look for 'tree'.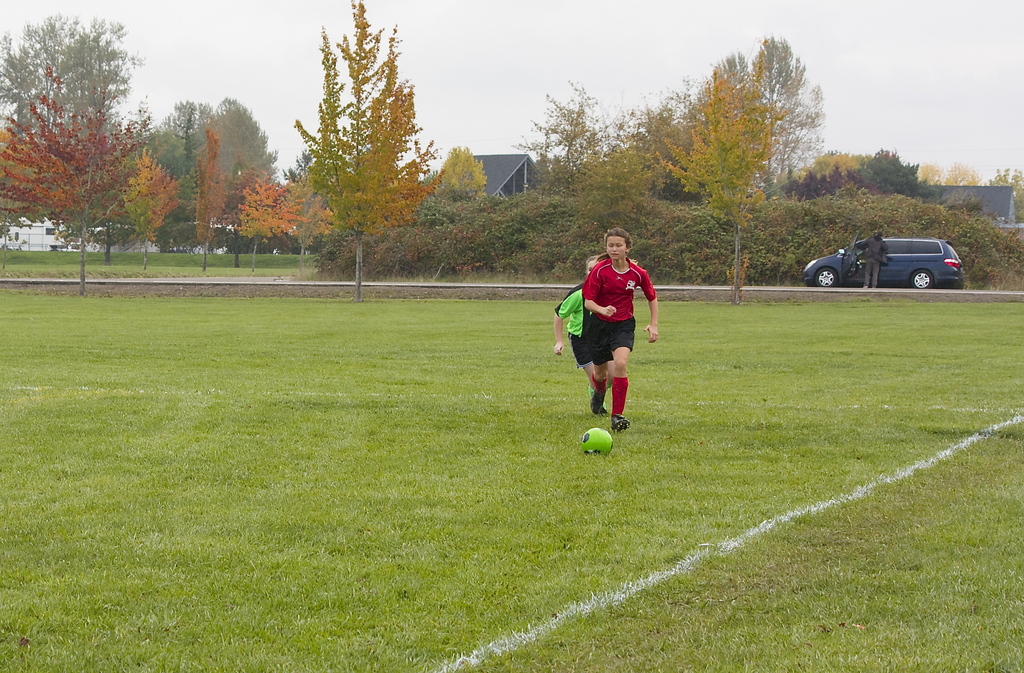
Found: rect(301, 7, 446, 297).
